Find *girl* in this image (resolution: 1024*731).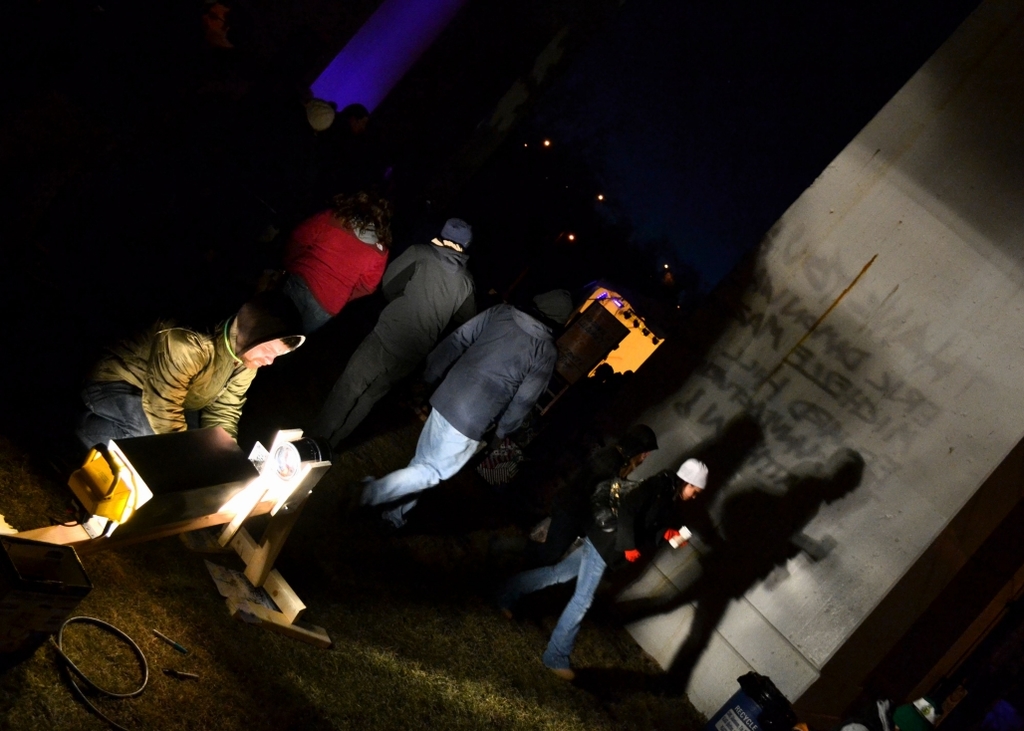
bbox=[499, 456, 706, 682].
